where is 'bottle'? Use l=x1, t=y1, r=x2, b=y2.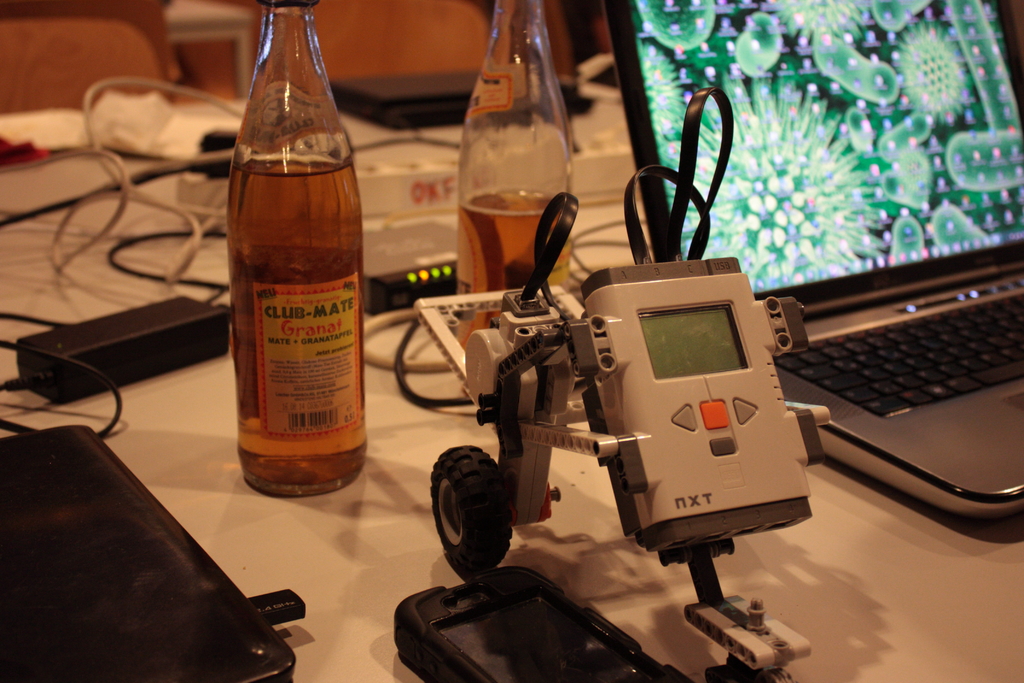
l=222, t=0, r=369, b=500.
